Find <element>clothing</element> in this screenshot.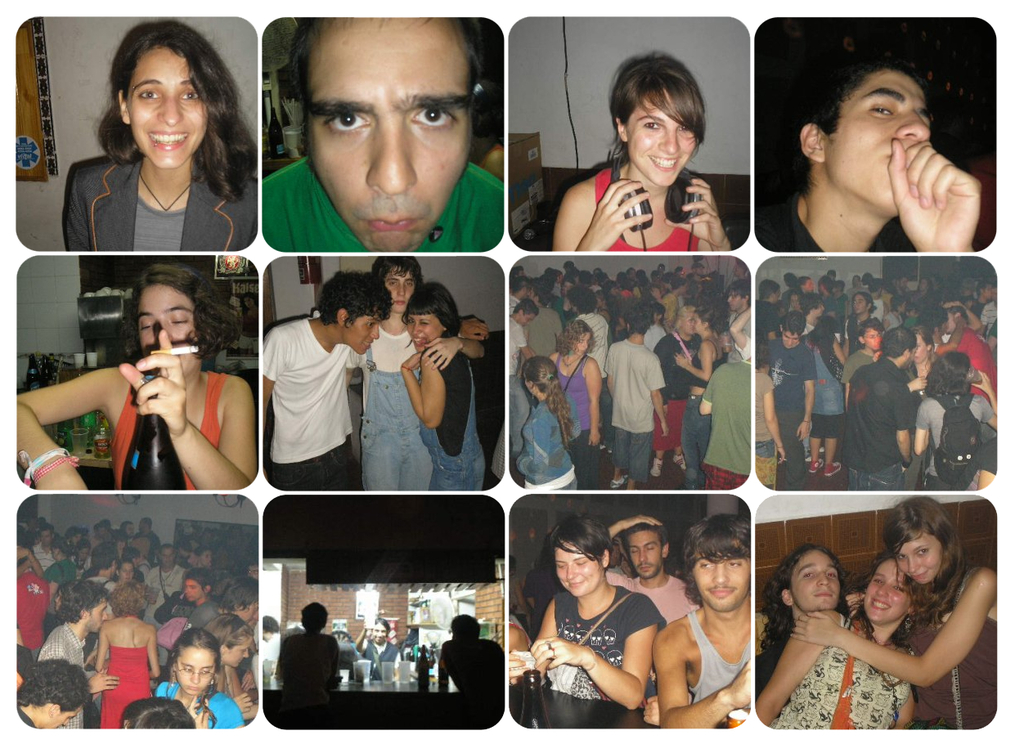
The bounding box for <element>clothing</element> is <box>607,573,702,625</box>.
